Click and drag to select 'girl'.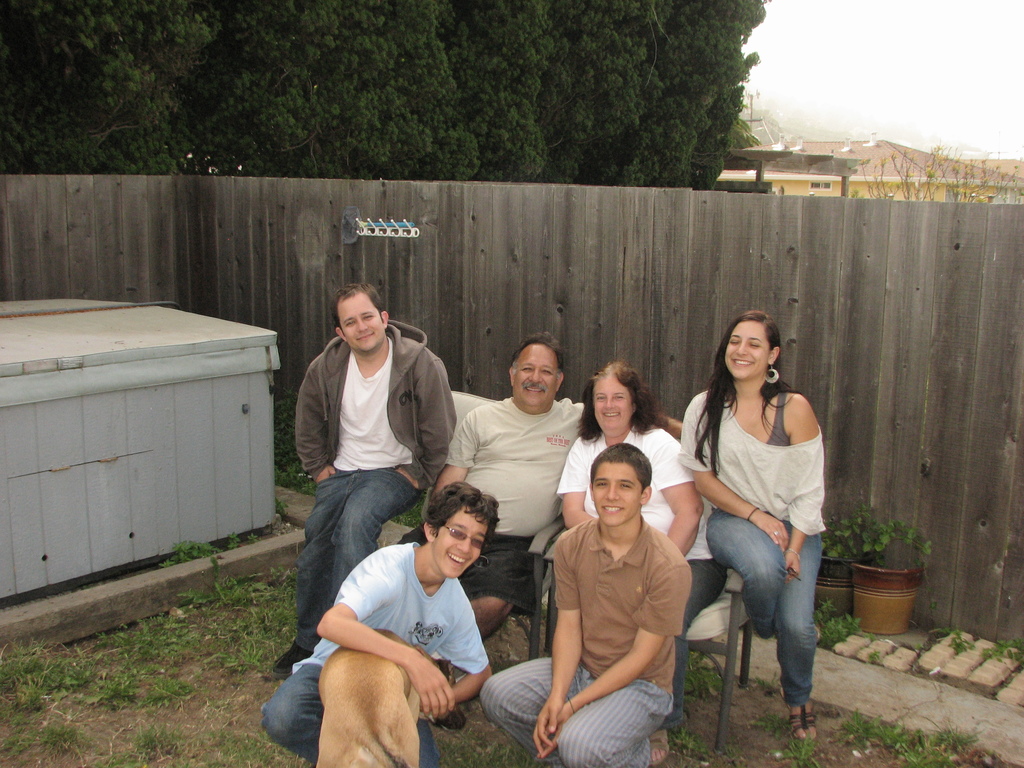
Selection: BBox(676, 310, 825, 740).
